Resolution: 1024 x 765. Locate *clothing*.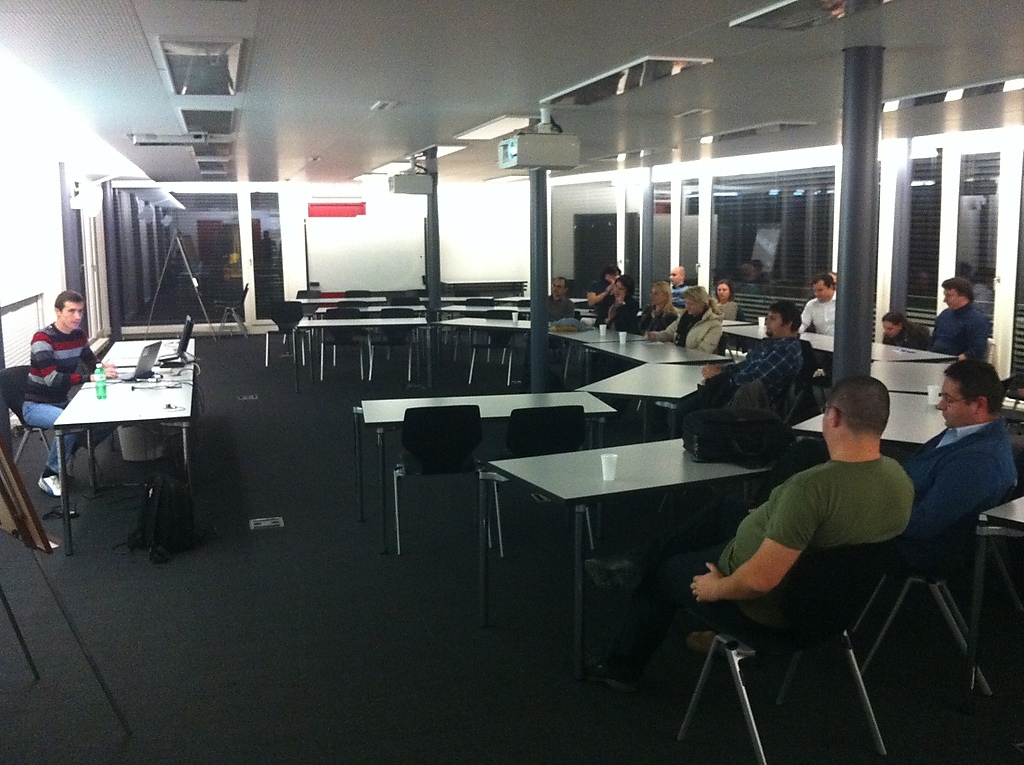
crop(882, 322, 929, 350).
